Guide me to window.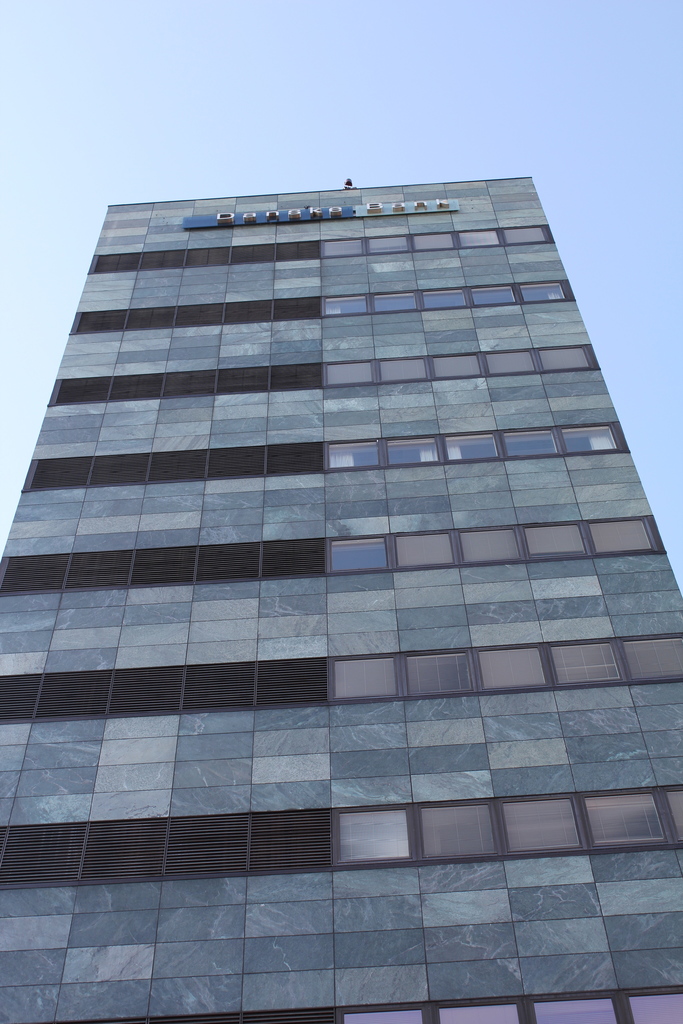
Guidance: <bbox>504, 430, 561, 458</bbox>.
